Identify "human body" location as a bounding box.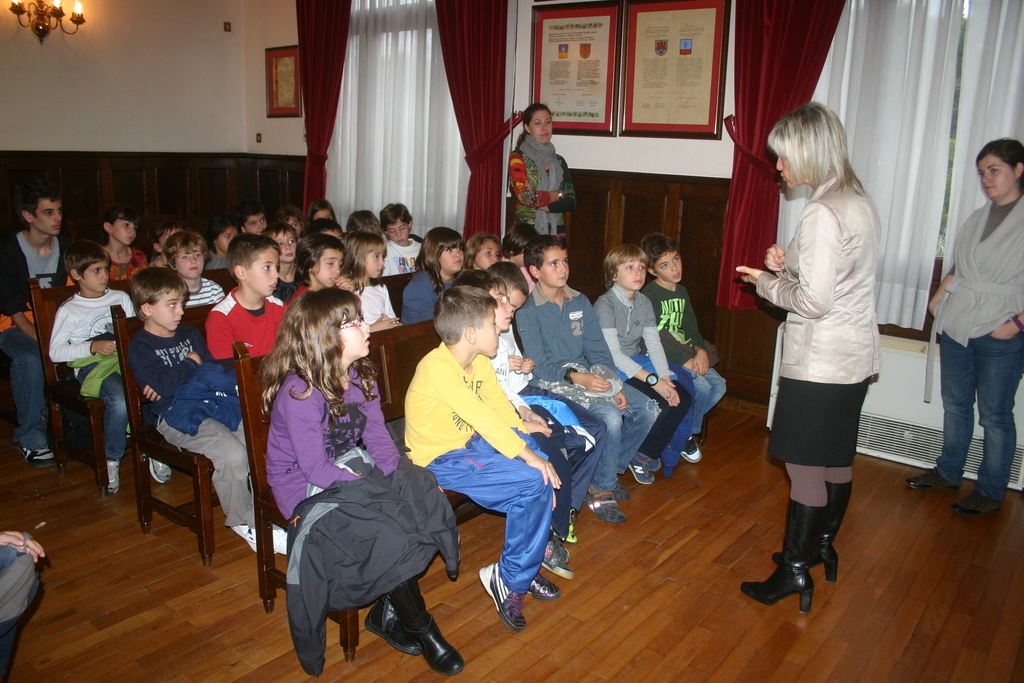
x1=260, y1=363, x2=468, y2=673.
